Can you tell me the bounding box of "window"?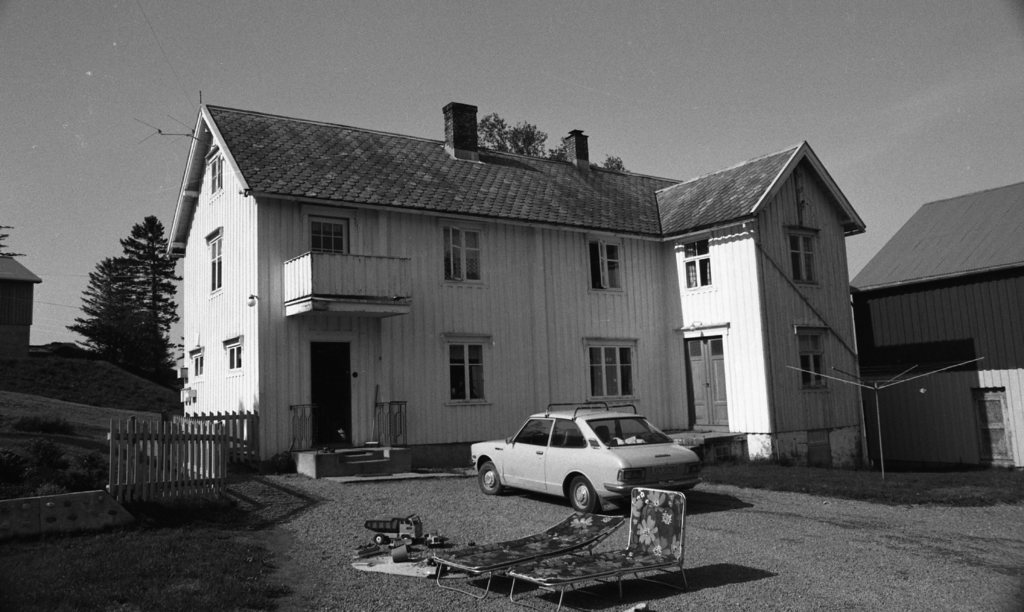
pyautogui.locateOnScreen(445, 338, 486, 406).
